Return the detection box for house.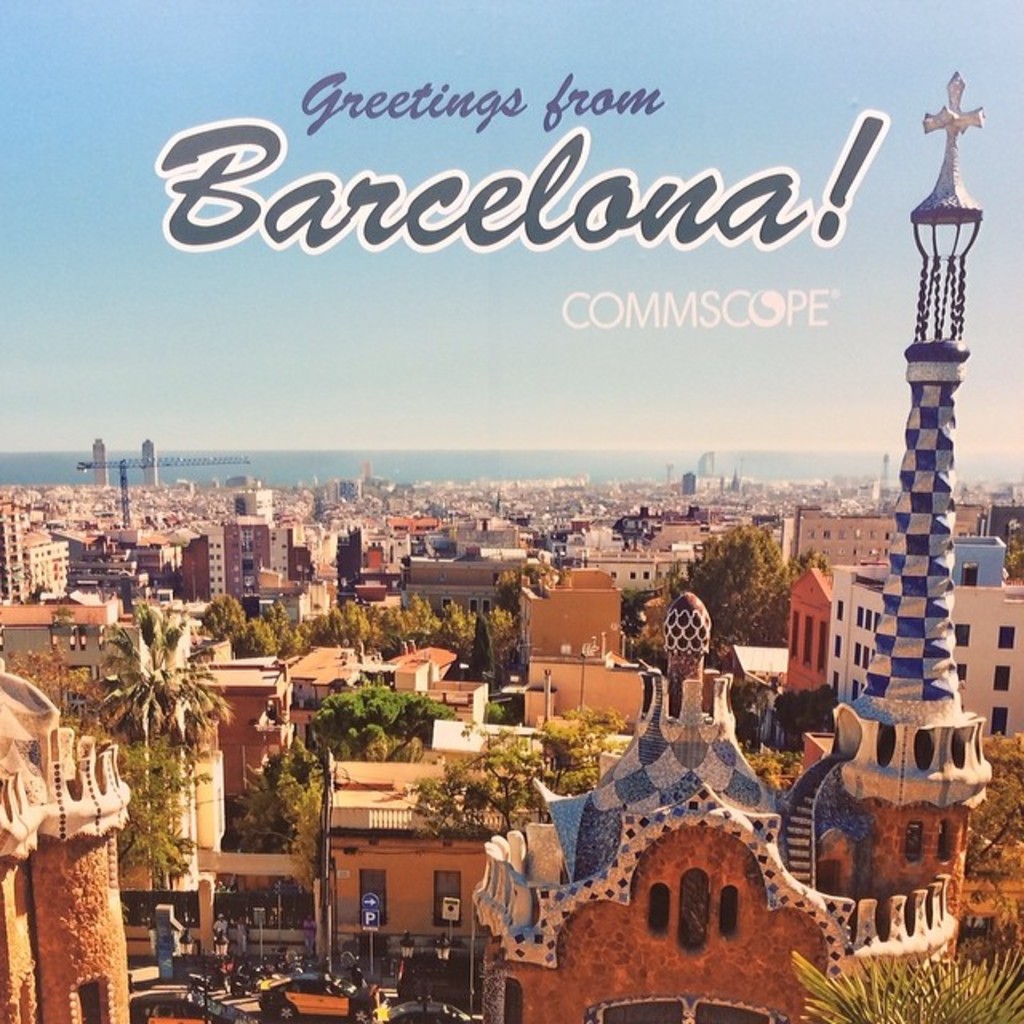
<box>592,549,678,608</box>.
